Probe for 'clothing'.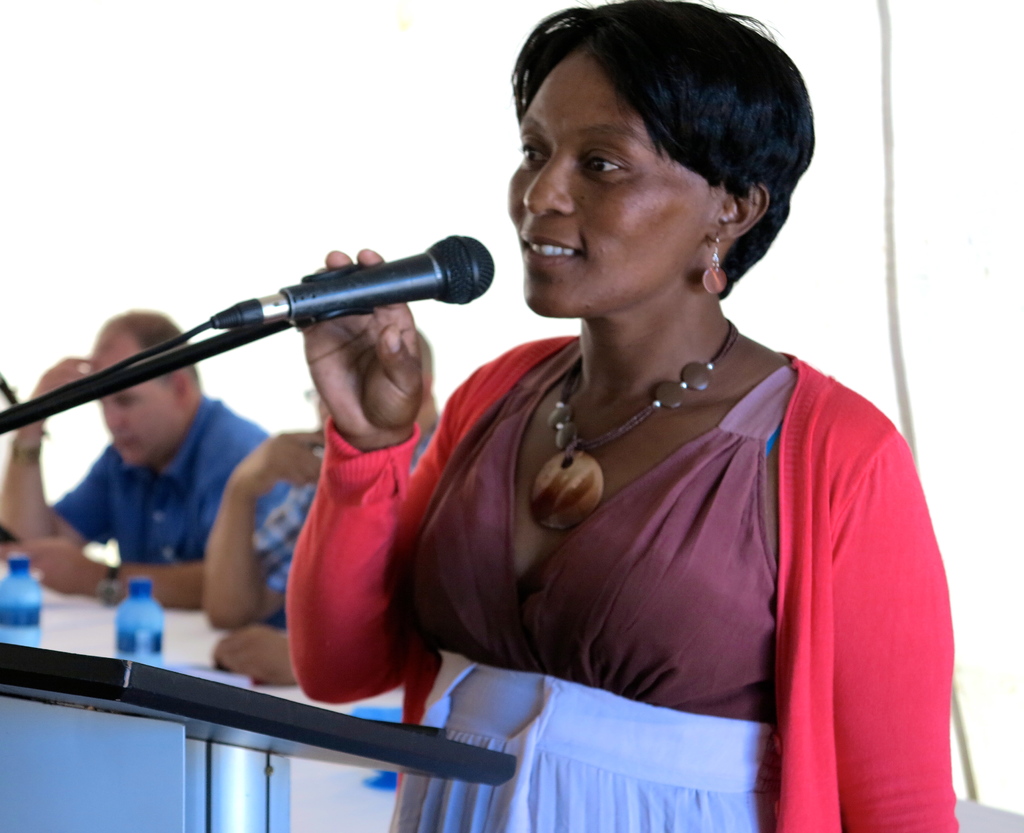
Probe result: box=[251, 422, 431, 632].
